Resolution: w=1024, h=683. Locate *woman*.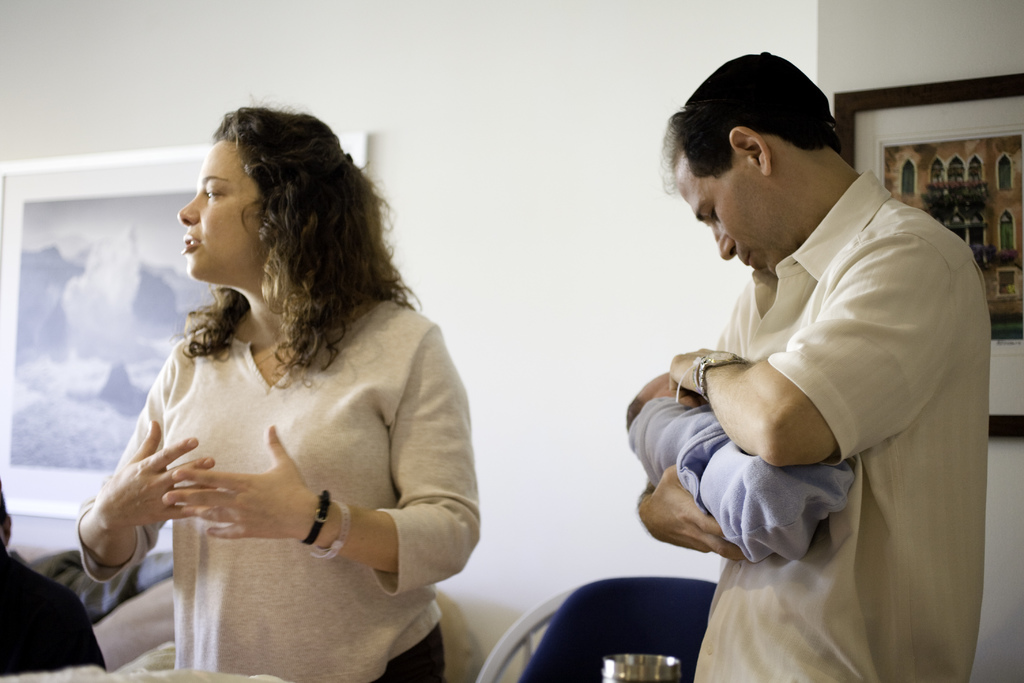
83:129:536:676.
